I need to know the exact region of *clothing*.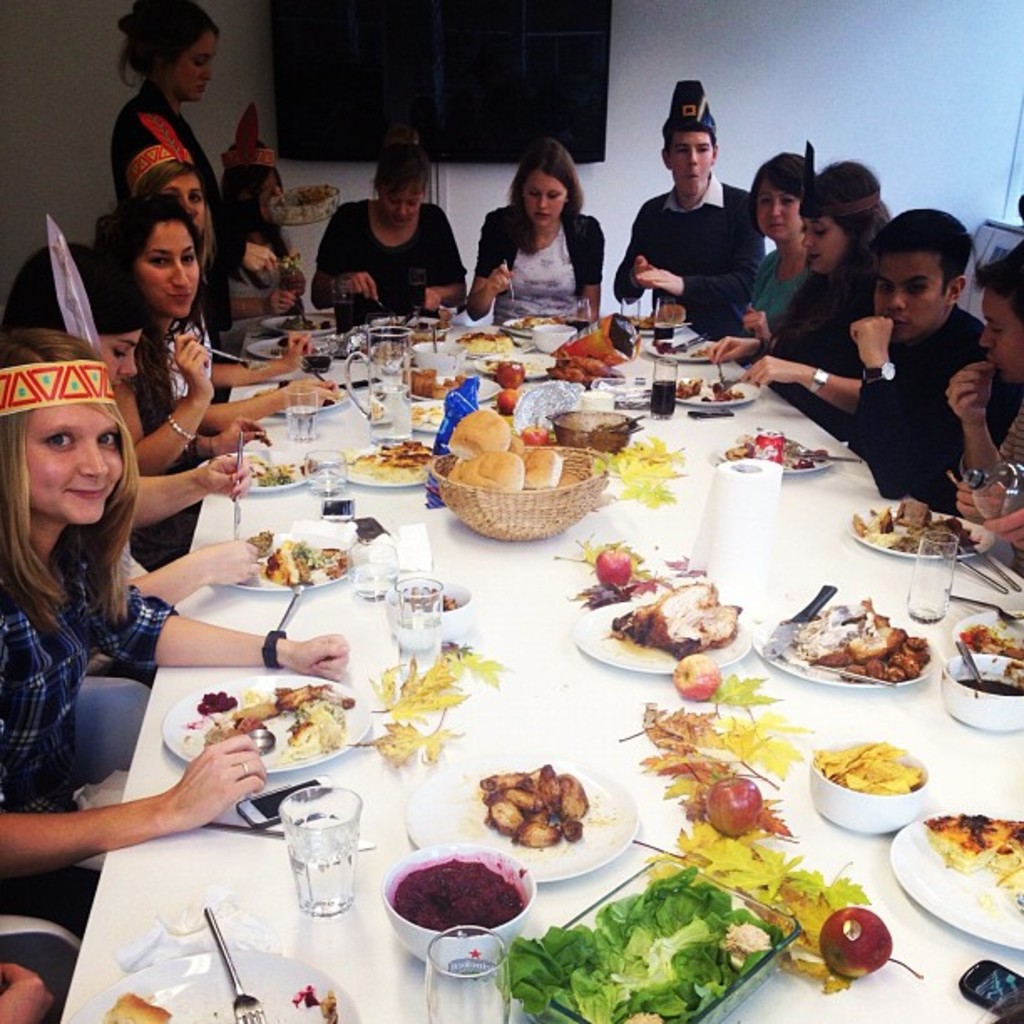
Region: 0:537:171:887.
